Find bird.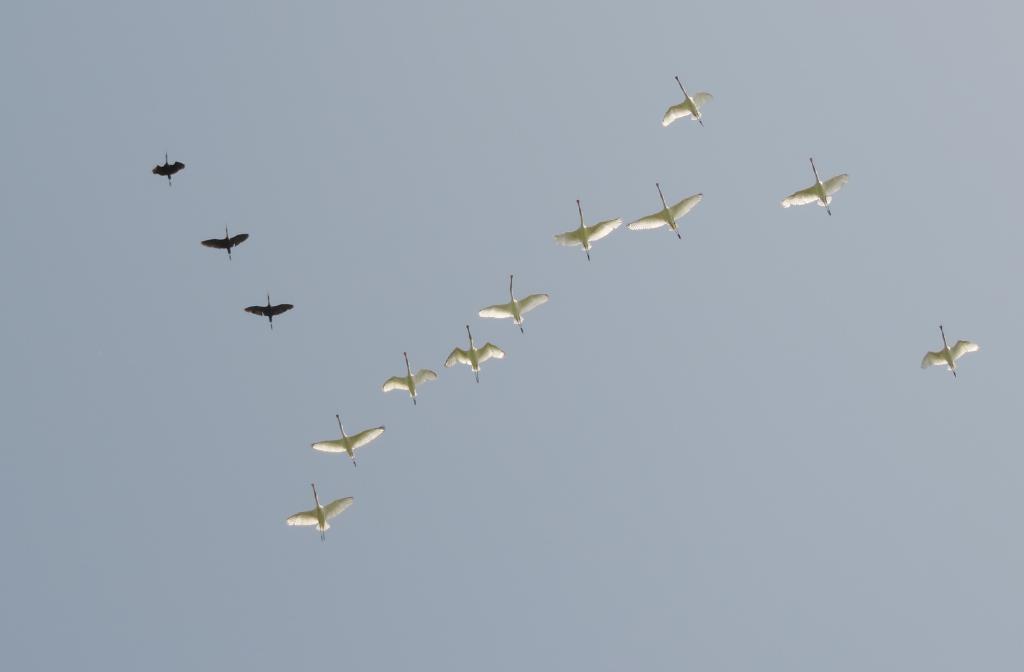
bbox(285, 483, 360, 543).
